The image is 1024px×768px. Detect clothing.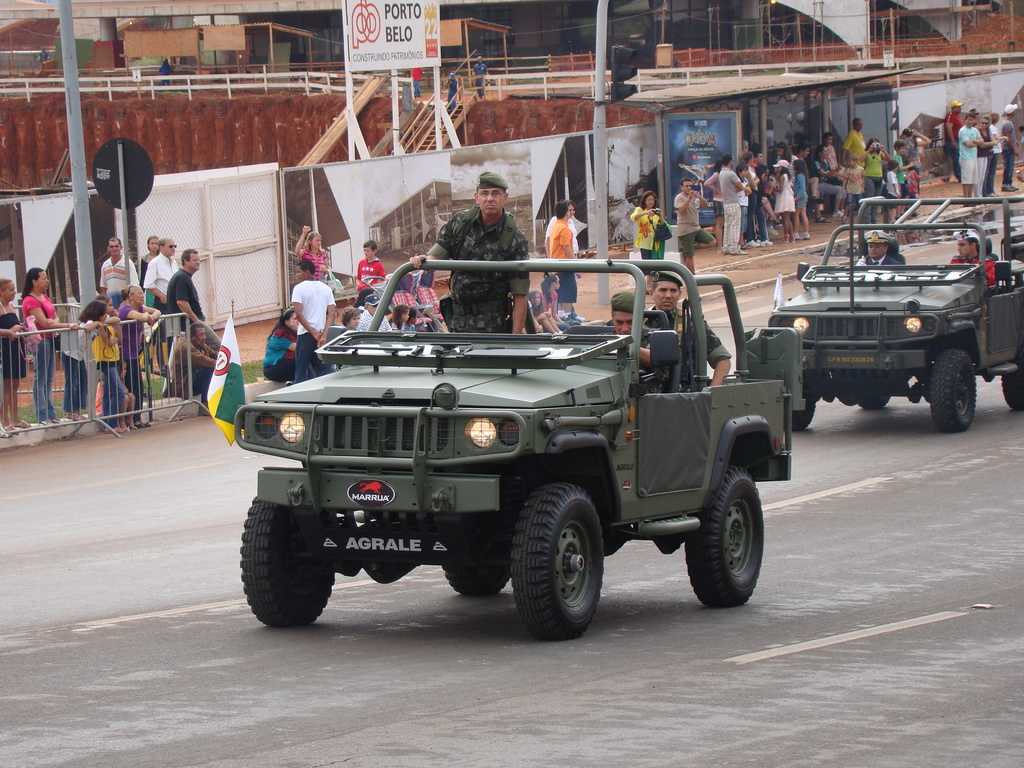
Detection: [left=531, top=300, right=543, bottom=315].
